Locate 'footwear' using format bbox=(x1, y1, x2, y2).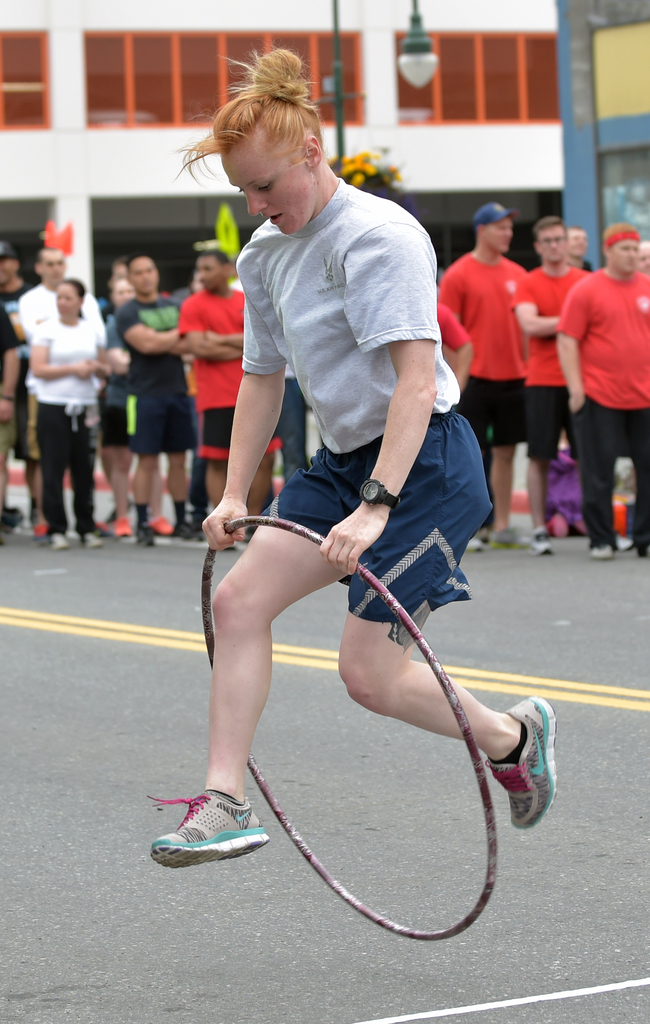
bbox=(33, 523, 49, 545).
